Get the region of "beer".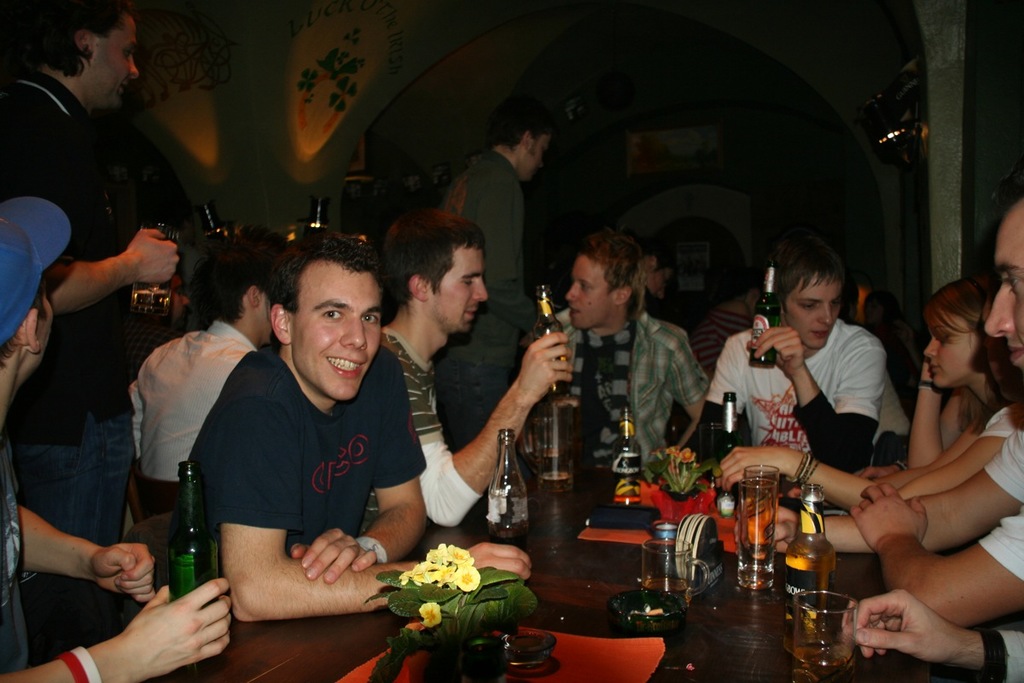
Rect(643, 525, 695, 606).
